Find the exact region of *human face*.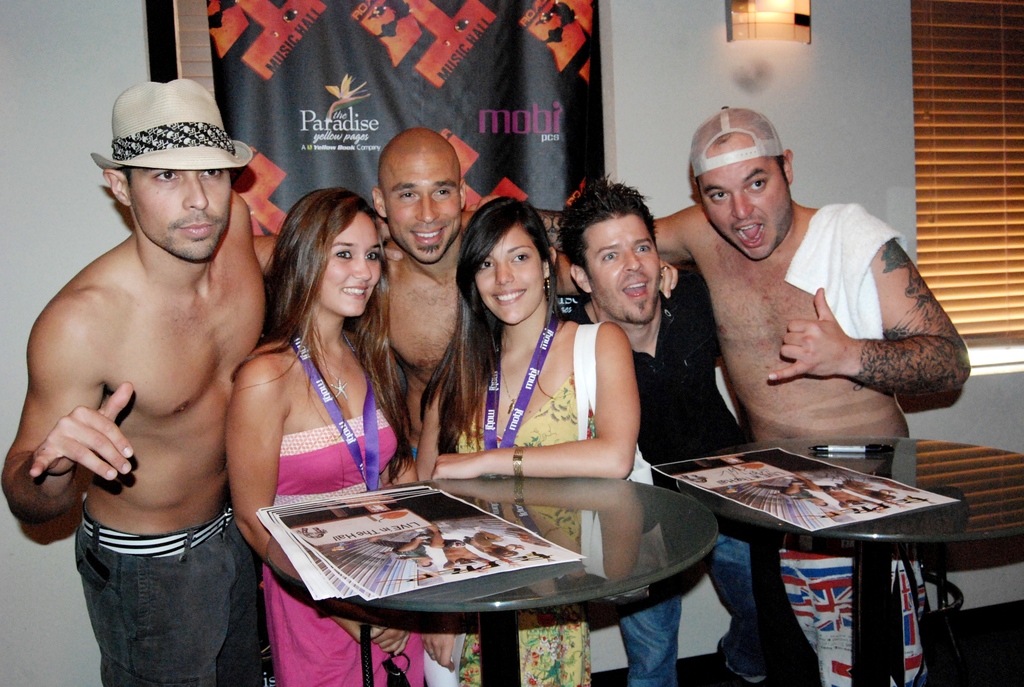
Exact region: left=701, top=134, right=790, bottom=262.
